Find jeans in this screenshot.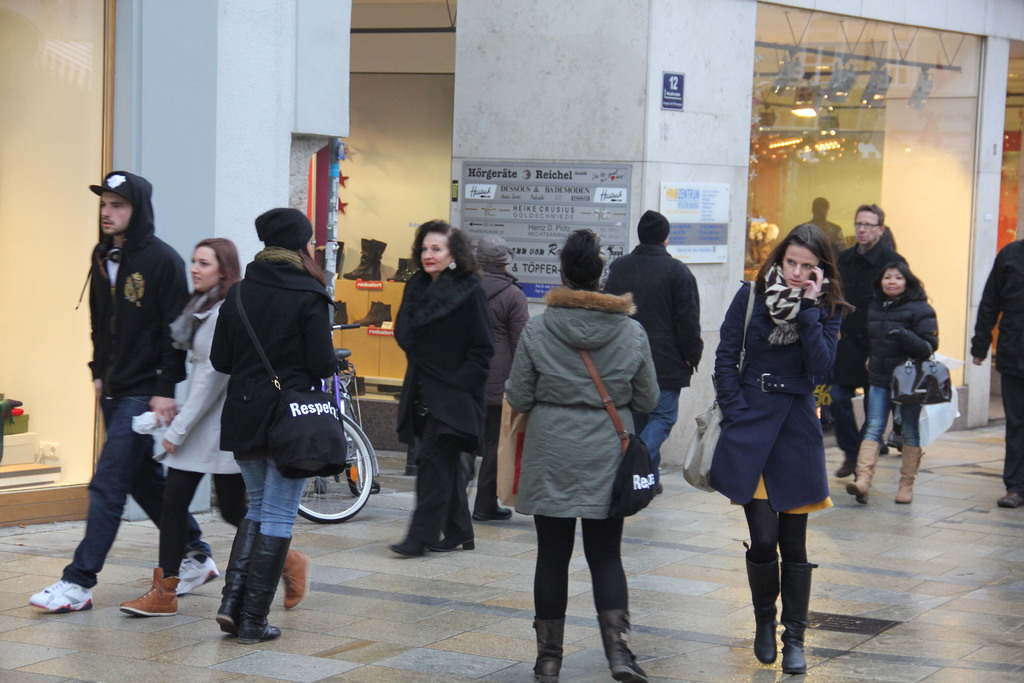
The bounding box for jeans is BBox(635, 387, 681, 457).
